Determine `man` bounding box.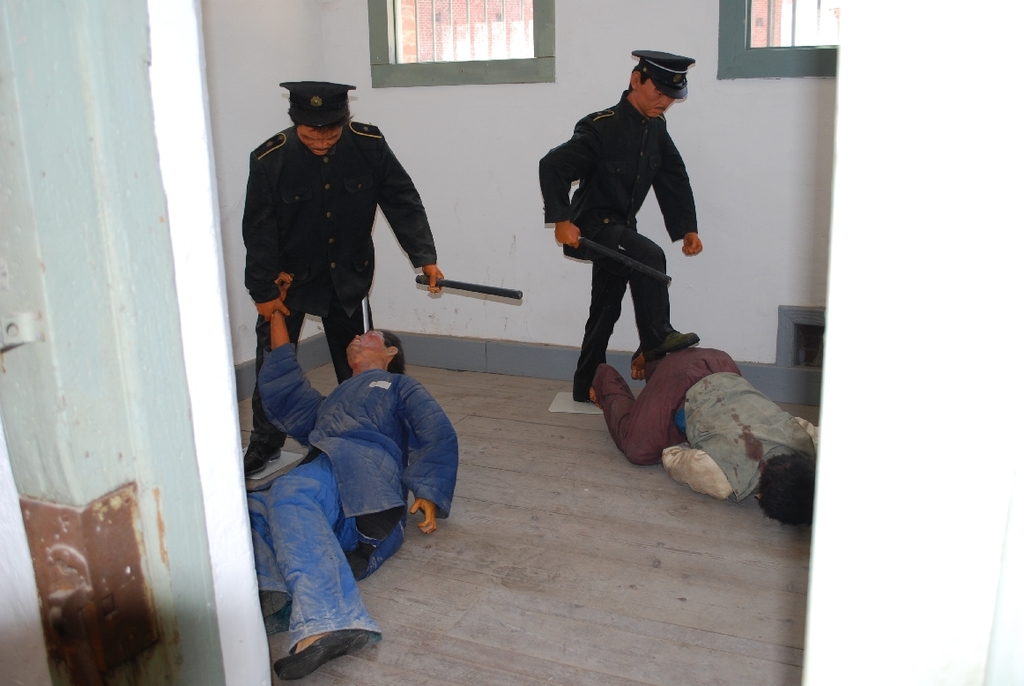
Determined: 589, 345, 827, 527.
